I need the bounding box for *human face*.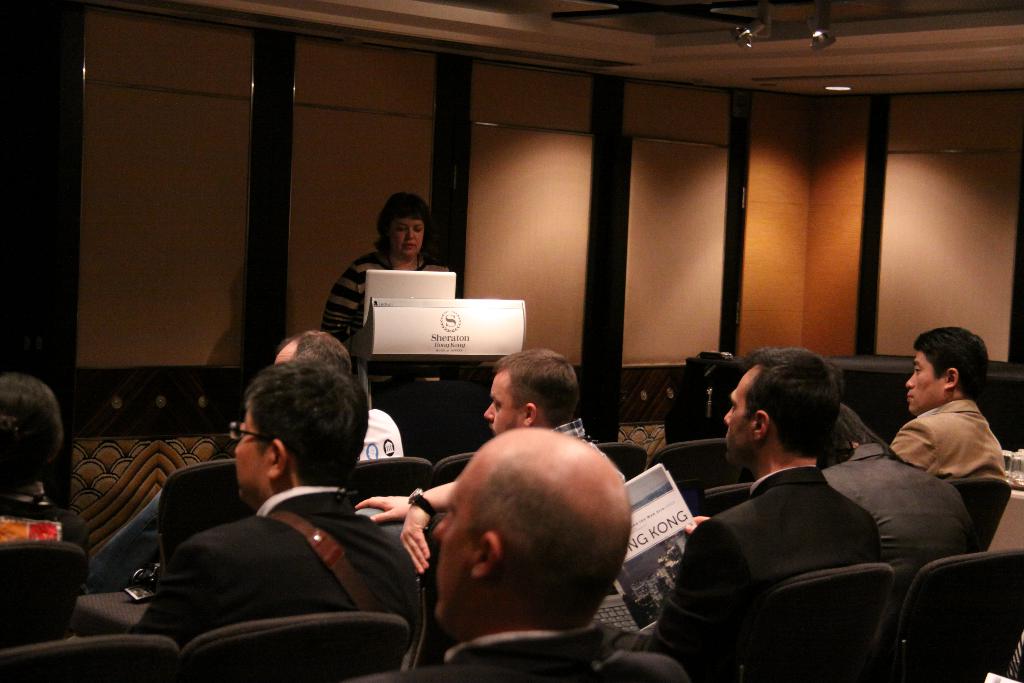
Here it is: rect(483, 369, 526, 436).
